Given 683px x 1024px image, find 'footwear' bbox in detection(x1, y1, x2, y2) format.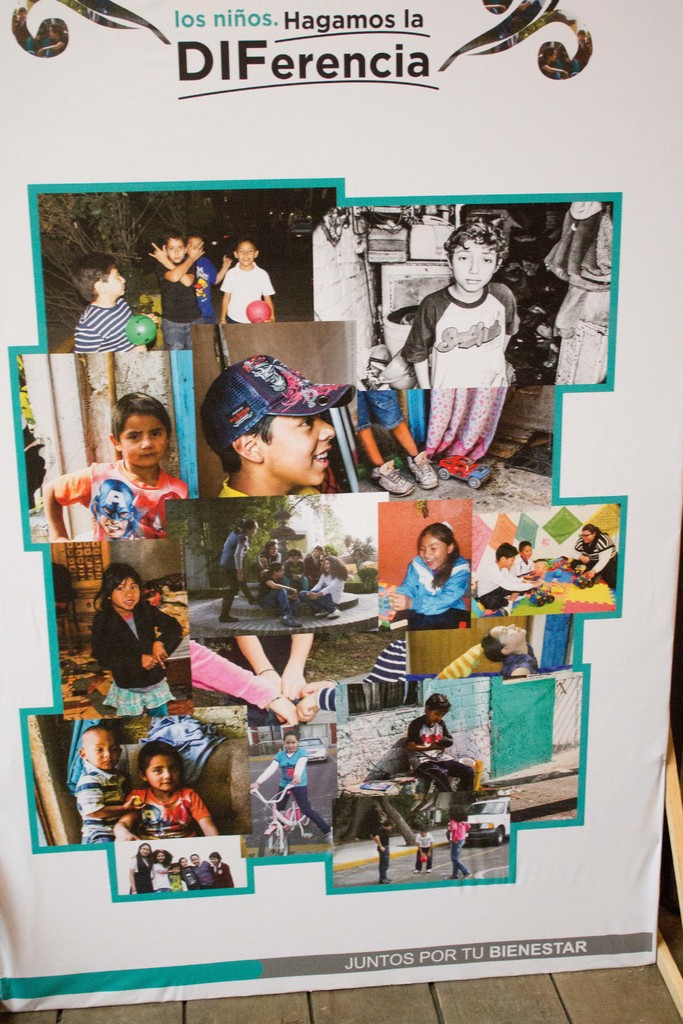
detection(283, 616, 304, 628).
